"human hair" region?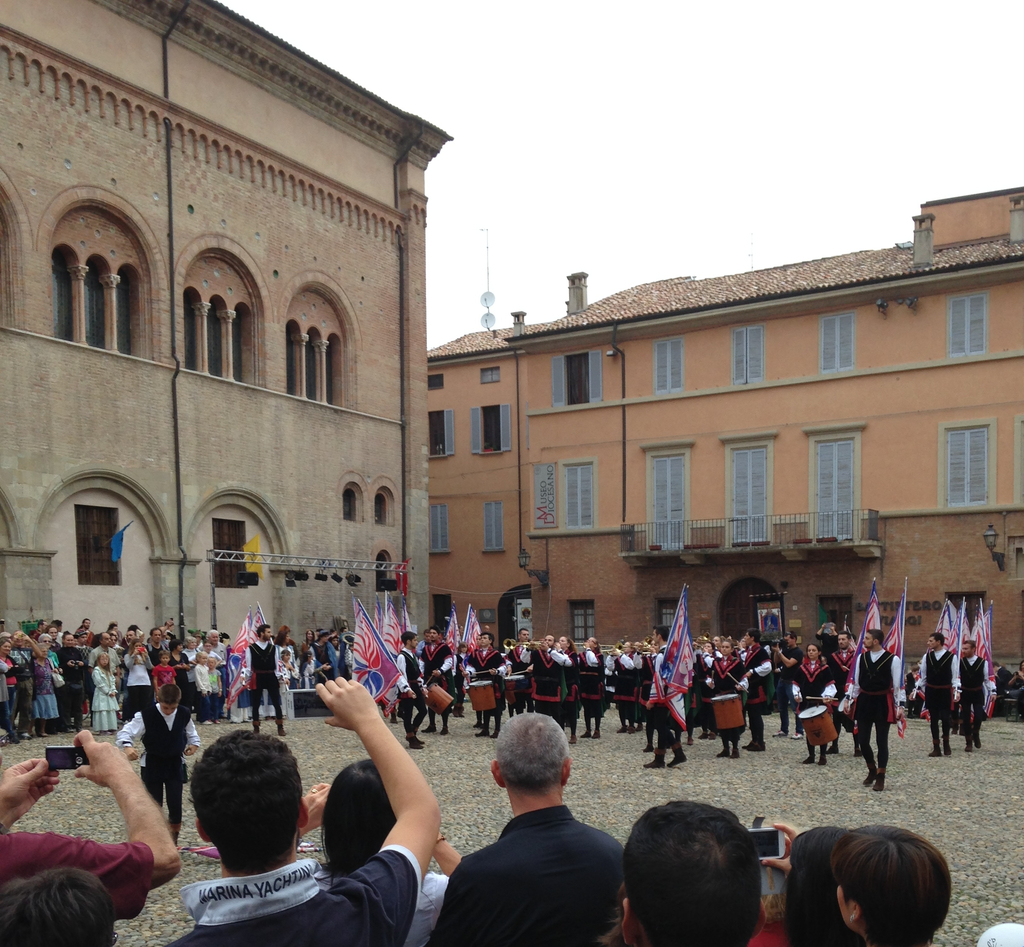
[left=866, top=629, right=884, bottom=649]
